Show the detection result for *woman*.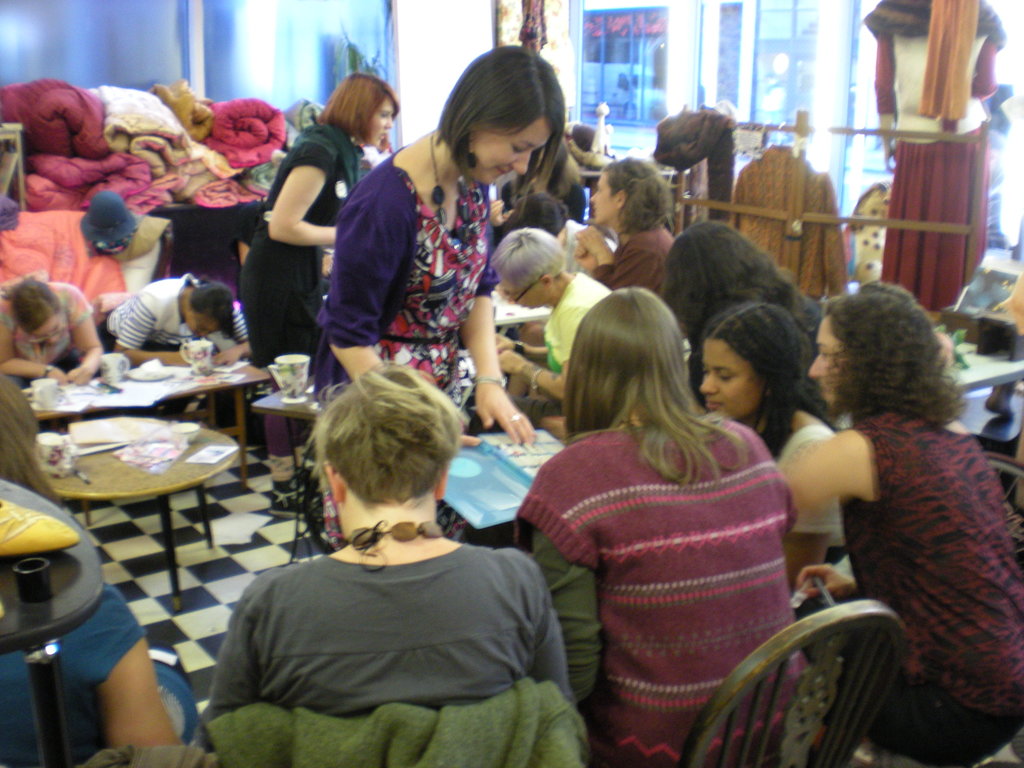
region(650, 205, 822, 428).
